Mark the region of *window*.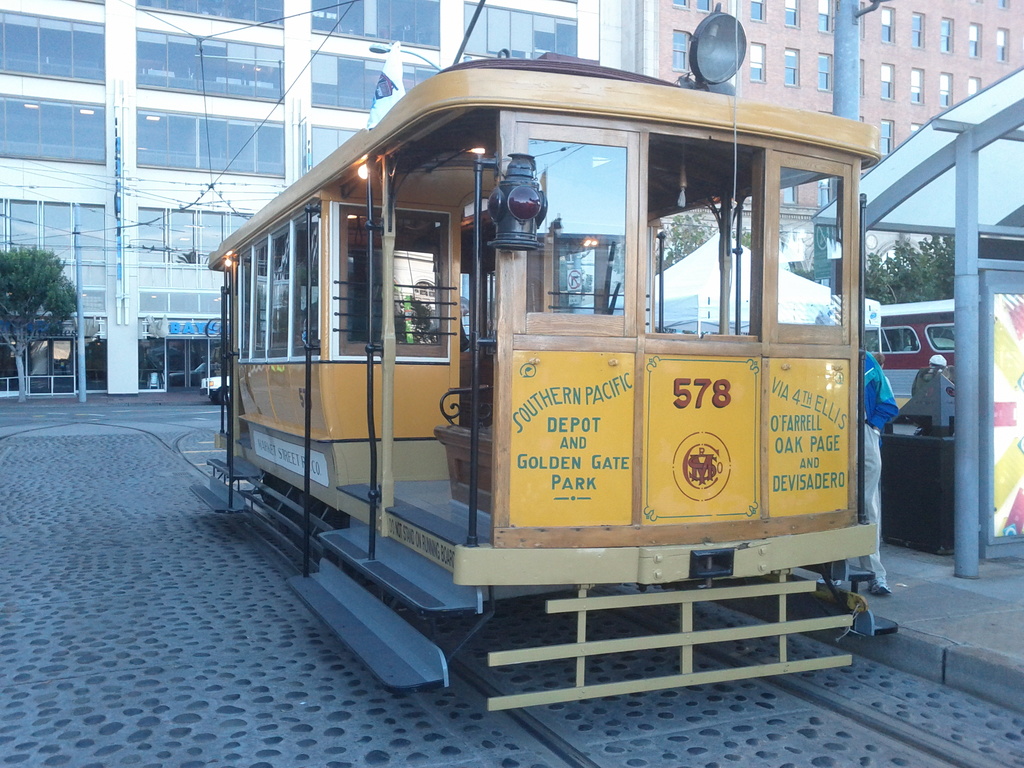
Region: (left=786, top=0, right=801, bottom=28).
